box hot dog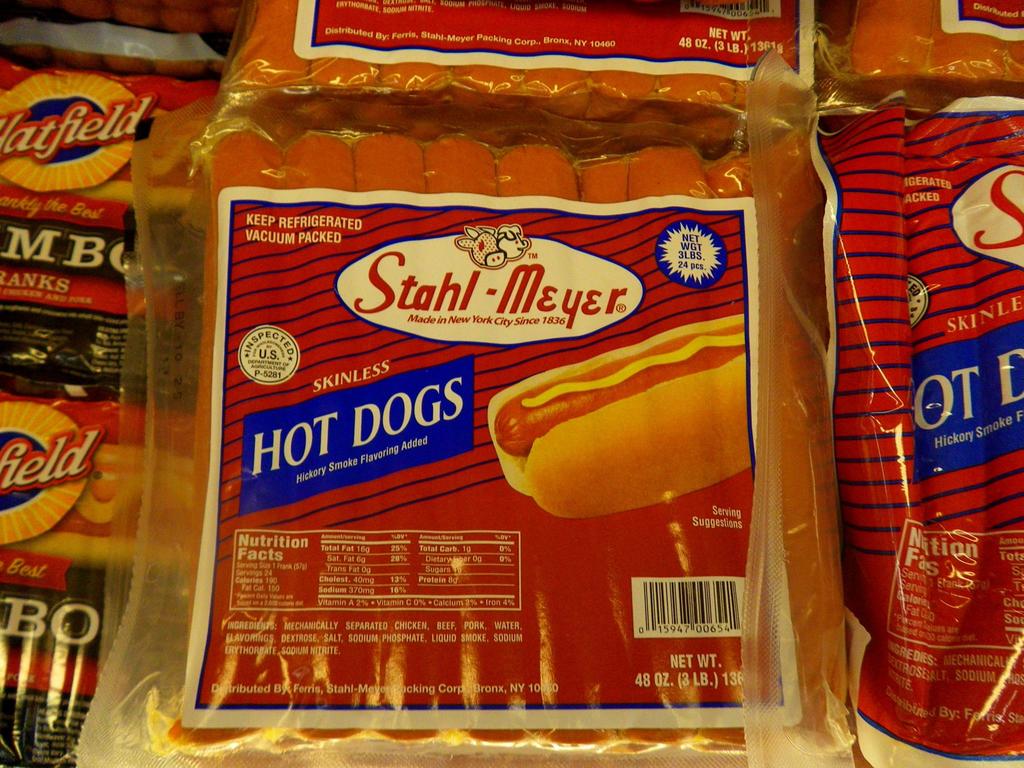
BBox(484, 309, 752, 522)
